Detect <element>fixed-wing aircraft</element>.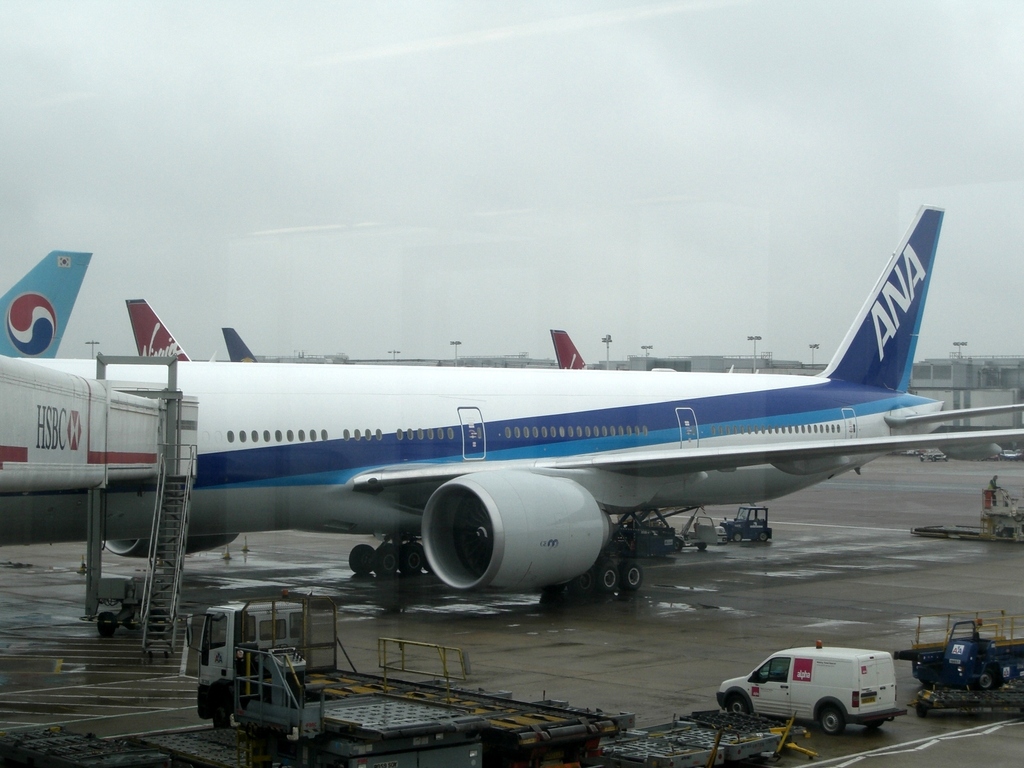
Detected at bbox=(0, 198, 1023, 595).
